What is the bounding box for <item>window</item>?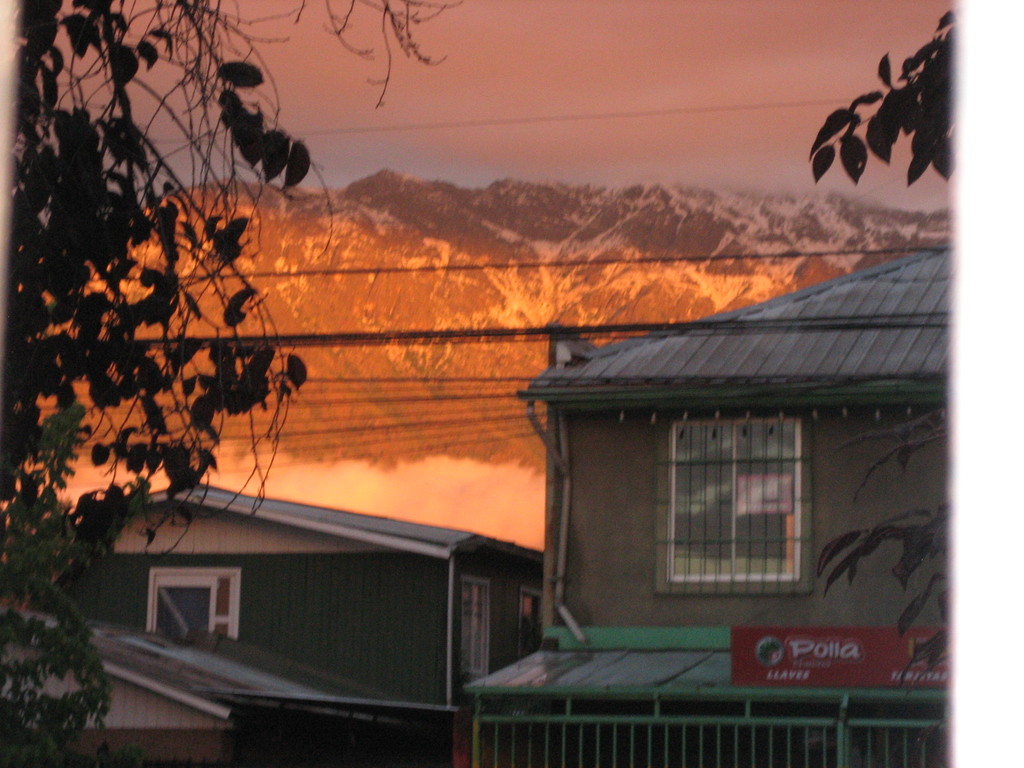
rect(157, 572, 220, 644).
